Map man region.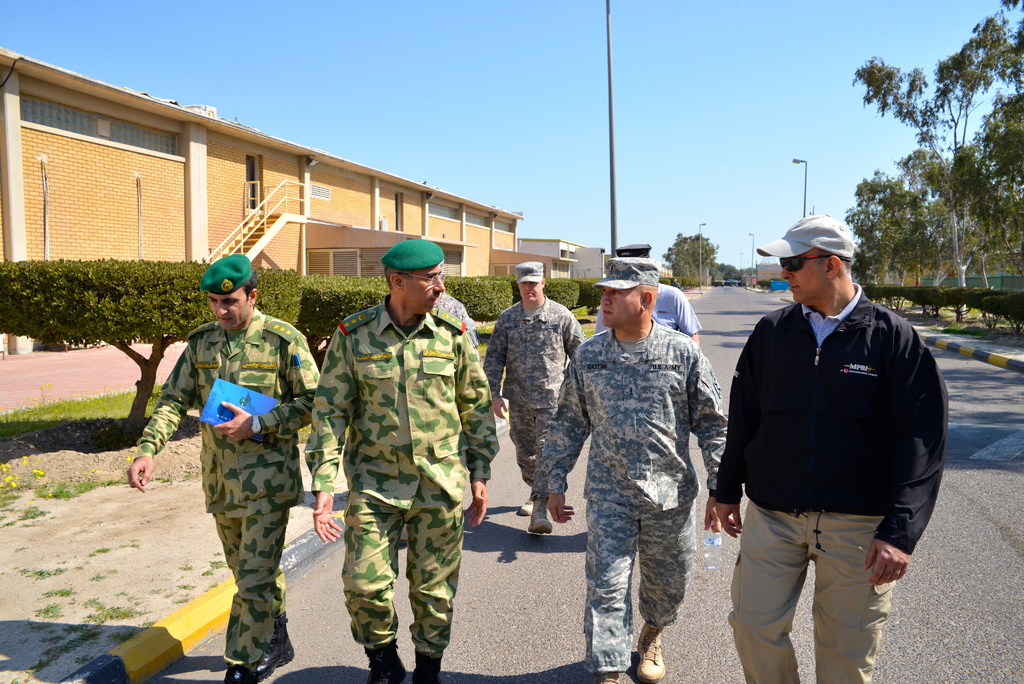
Mapped to Rect(479, 249, 595, 544).
